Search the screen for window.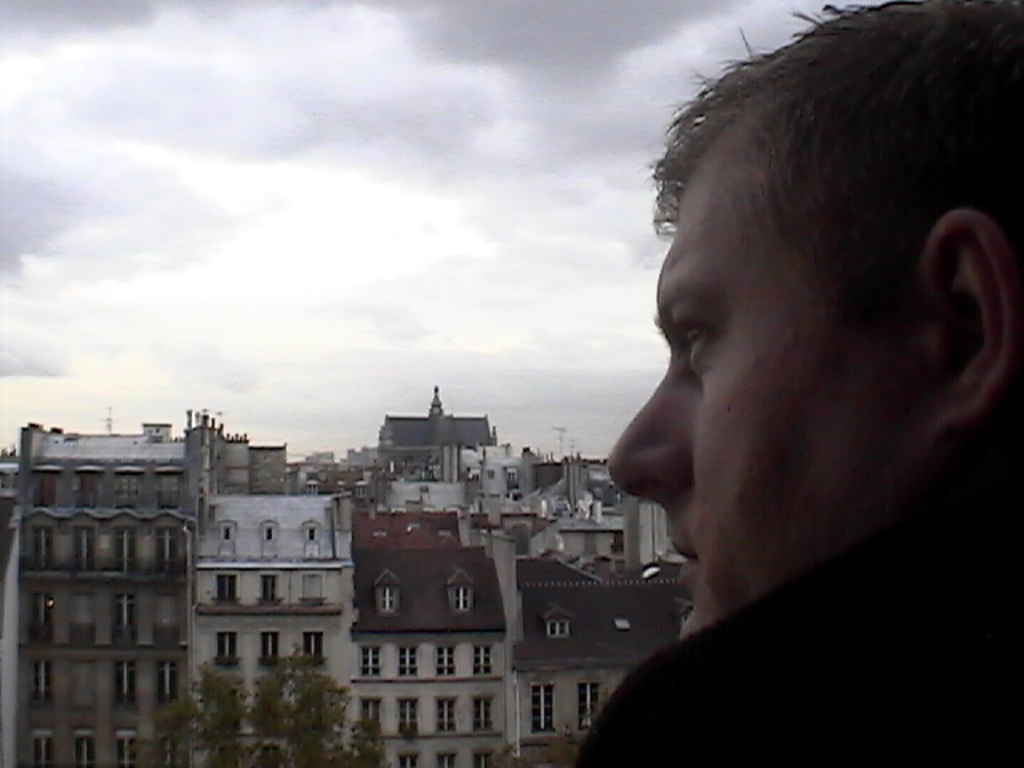
Found at 578,680,603,728.
